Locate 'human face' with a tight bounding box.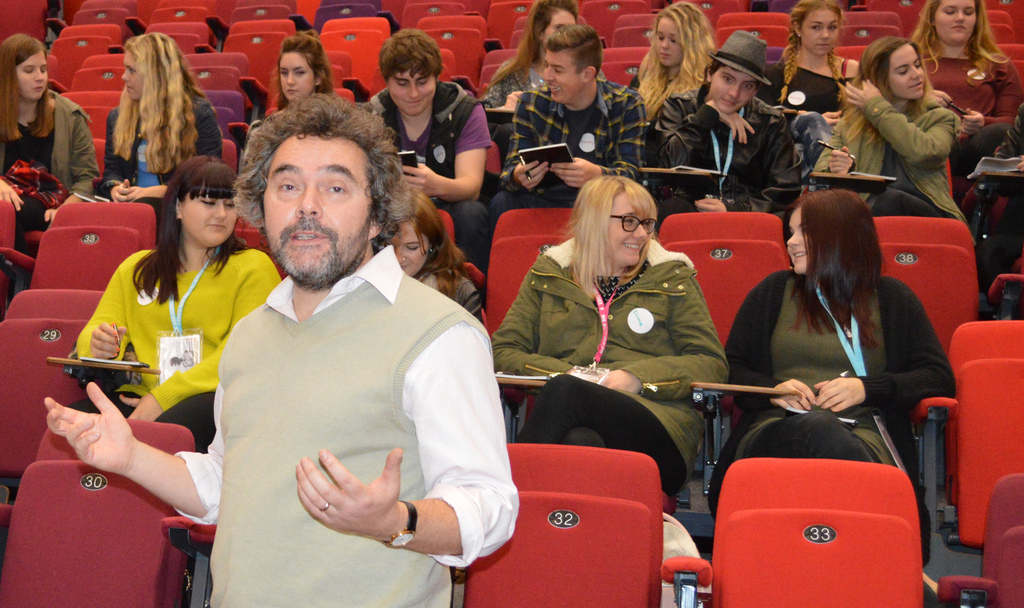
[19,48,50,98].
